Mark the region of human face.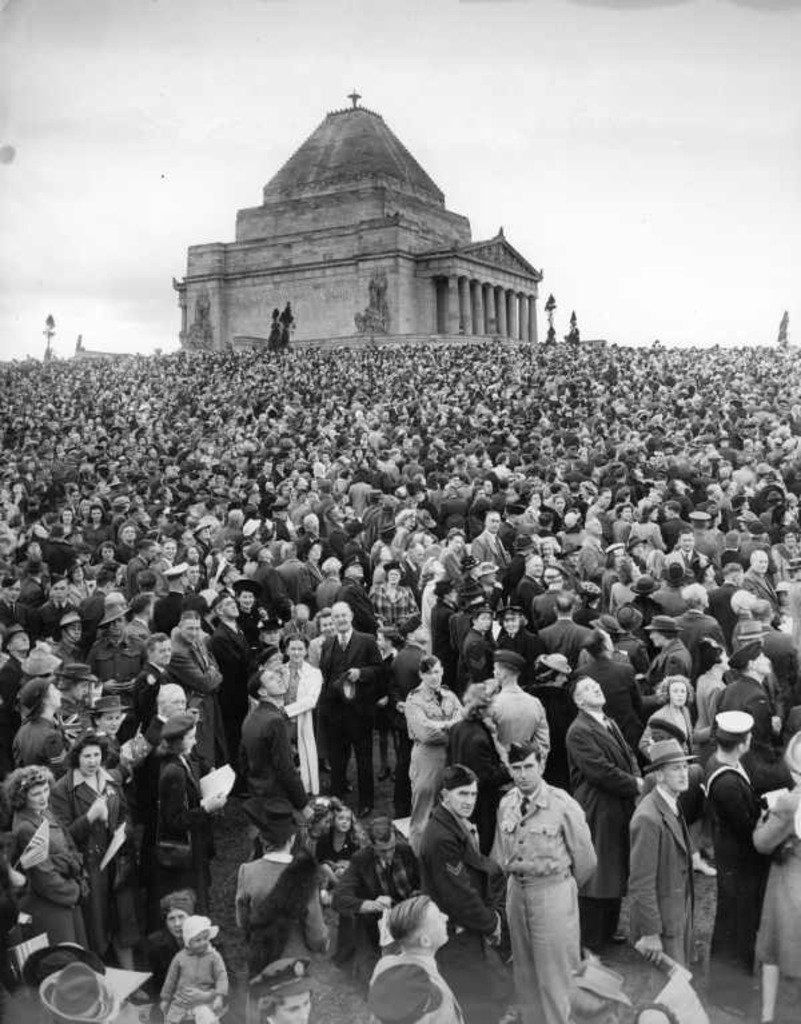
Region: {"x1": 332, "y1": 812, "x2": 355, "y2": 836}.
